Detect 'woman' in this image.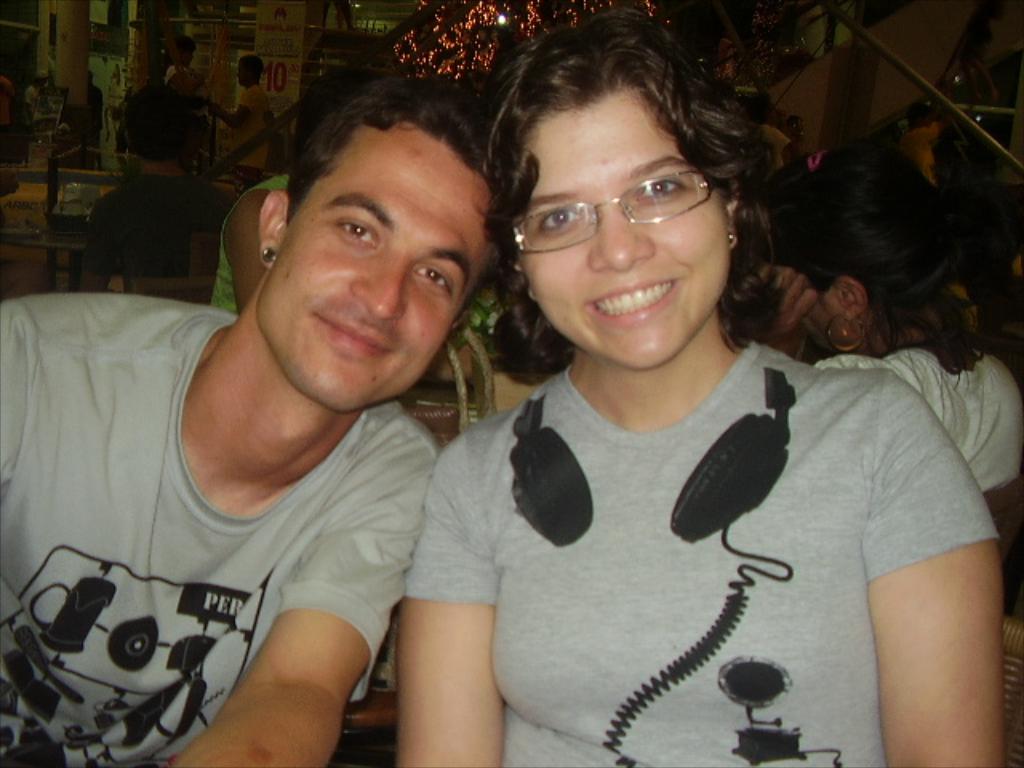
Detection: l=355, t=51, r=982, b=755.
